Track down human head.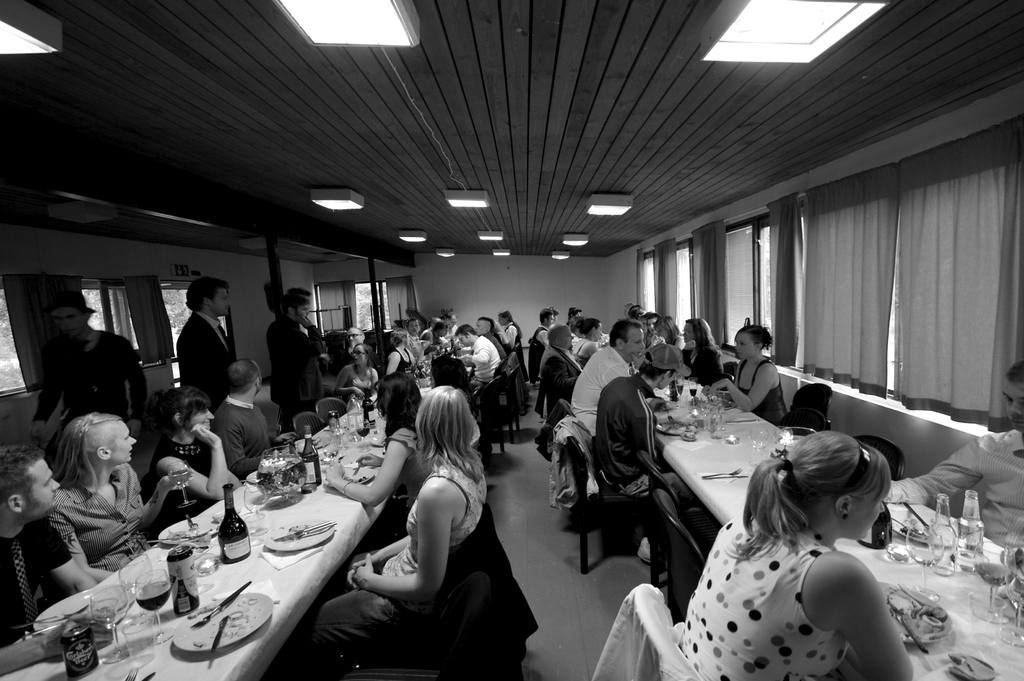
Tracked to select_region(774, 436, 903, 560).
